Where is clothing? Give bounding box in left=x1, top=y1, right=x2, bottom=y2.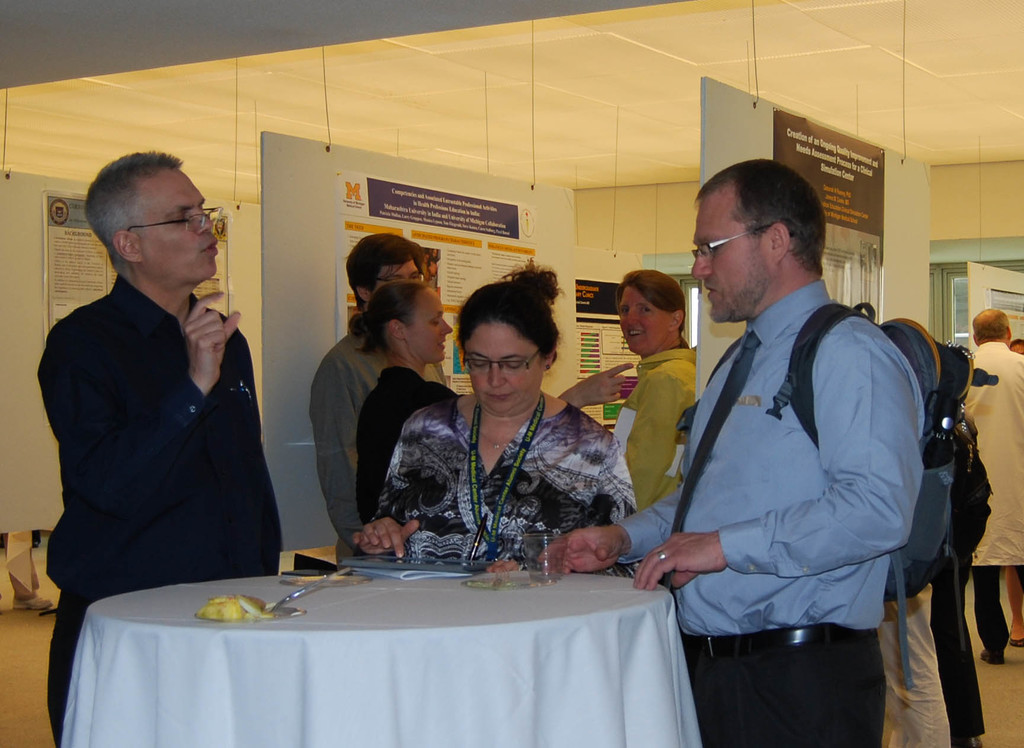
left=309, top=308, right=402, bottom=557.
